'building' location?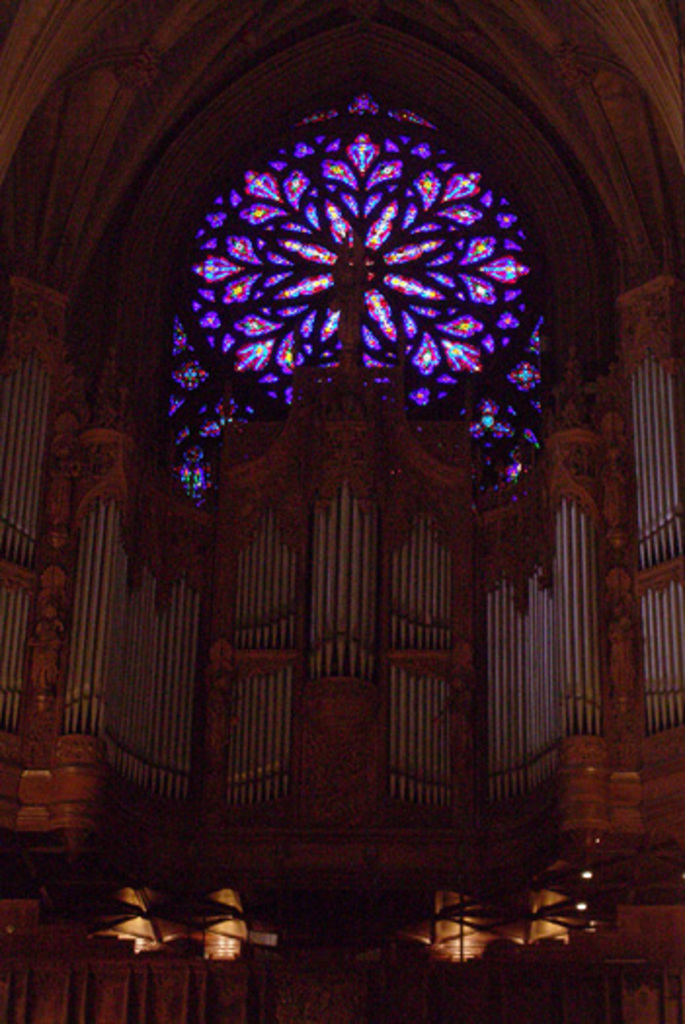
region(0, 0, 683, 1022)
